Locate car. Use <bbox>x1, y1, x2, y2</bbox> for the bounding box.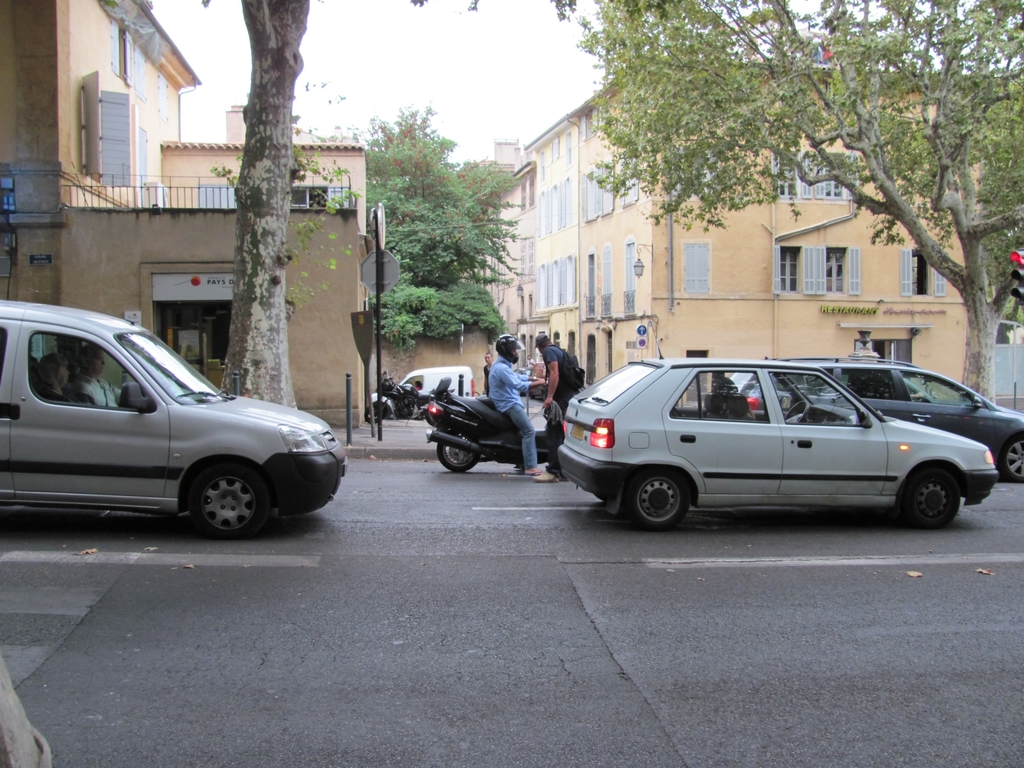
<bbox>0, 297, 349, 539</bbox>.
